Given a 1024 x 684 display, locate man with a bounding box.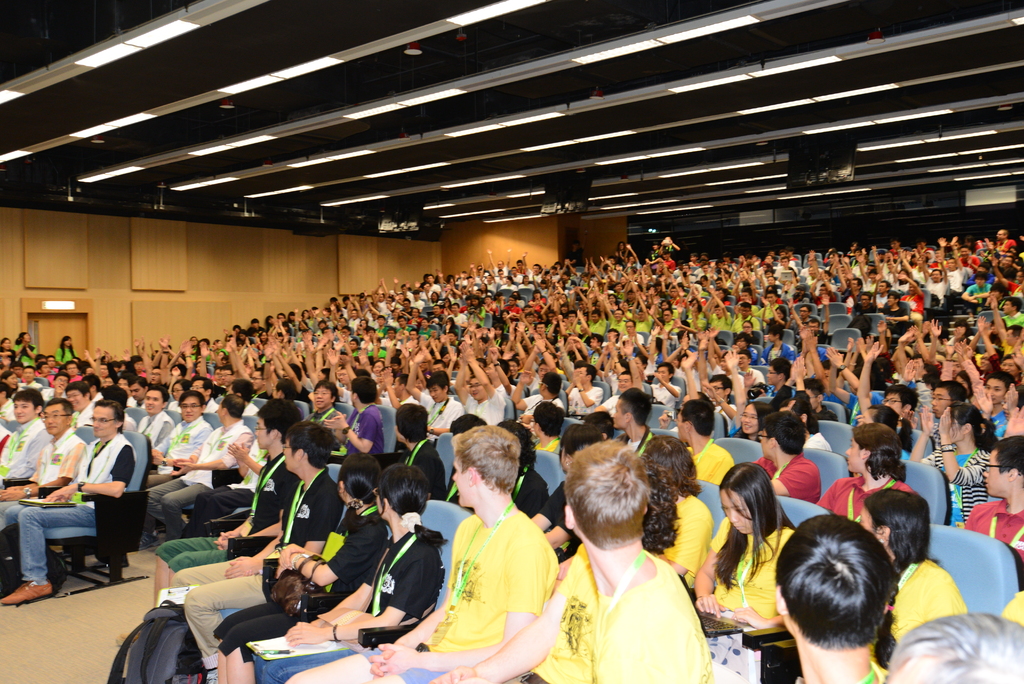
Located: bbox(143, 387, 250, 542).
